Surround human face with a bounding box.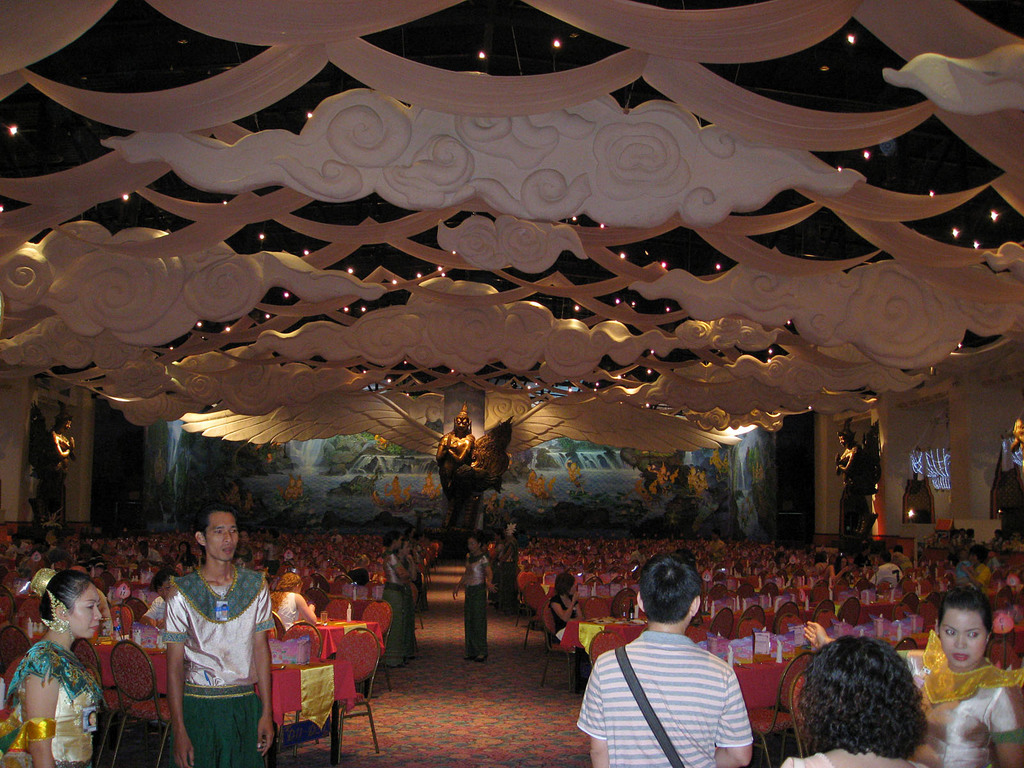
(left=64, top=585, right=100, bottom=632).
